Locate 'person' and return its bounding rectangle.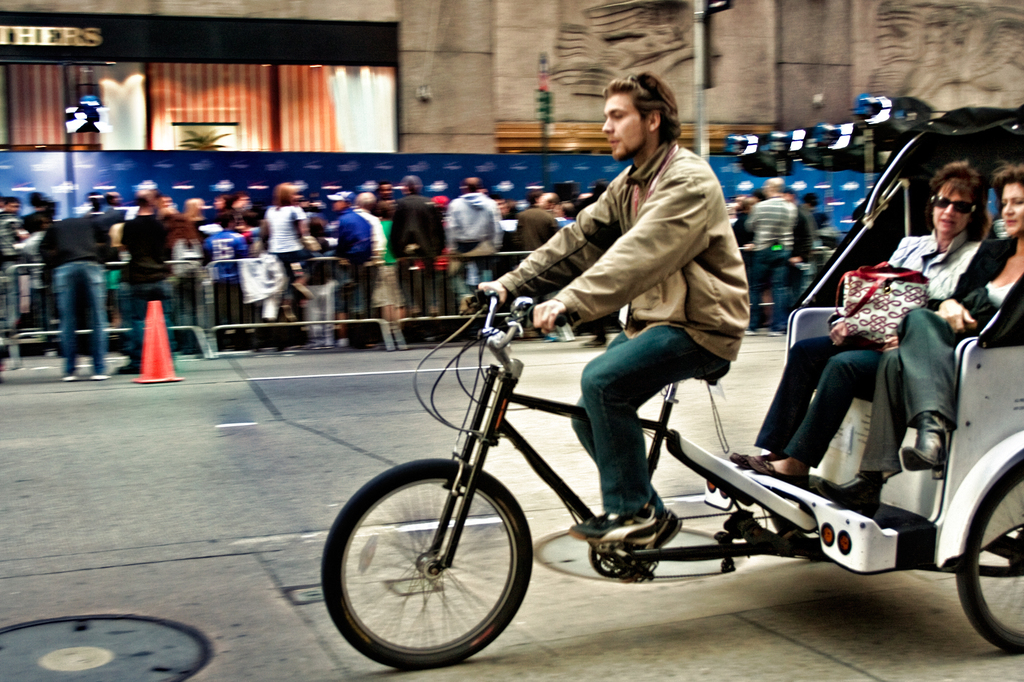
(left=476, top=83, right=748, bottom=543).
